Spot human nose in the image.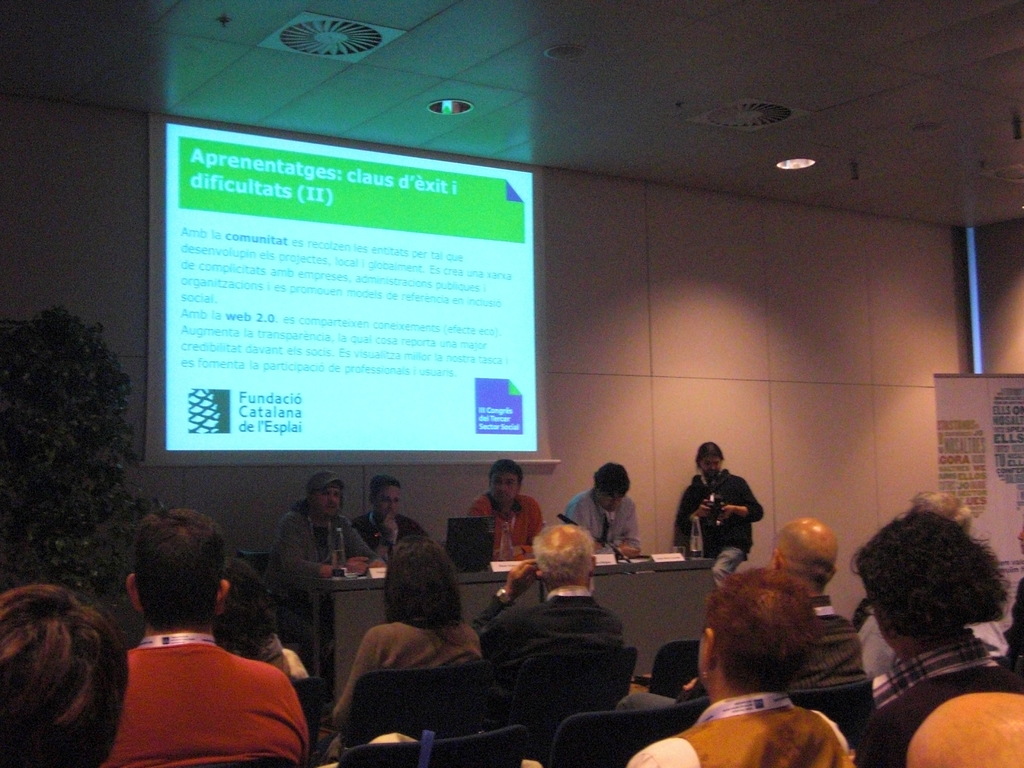
human nose found at <box>499,484,509,495</box>.
